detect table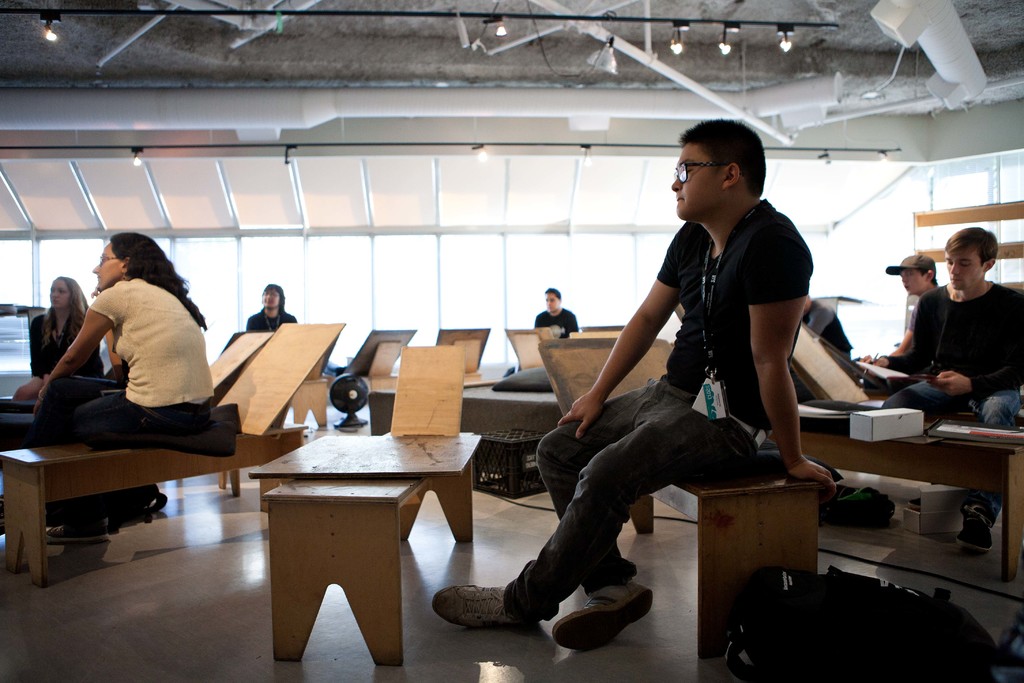
354/333/682/483
